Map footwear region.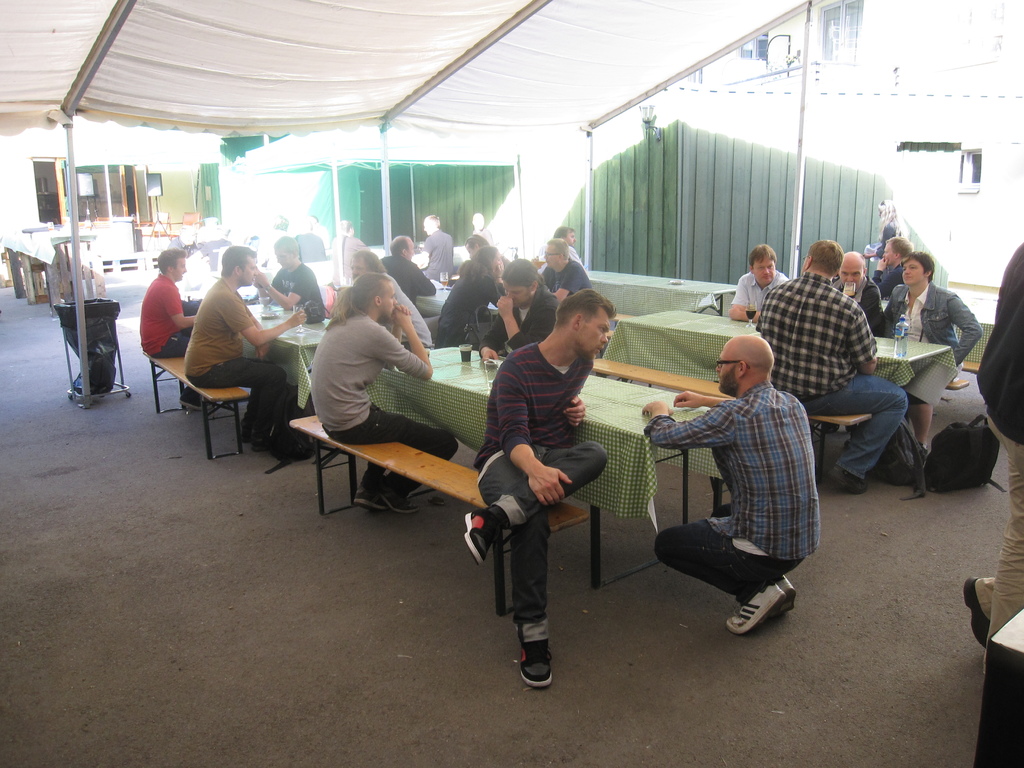
Mapped to bbox=(251, 438, 267, 452).
